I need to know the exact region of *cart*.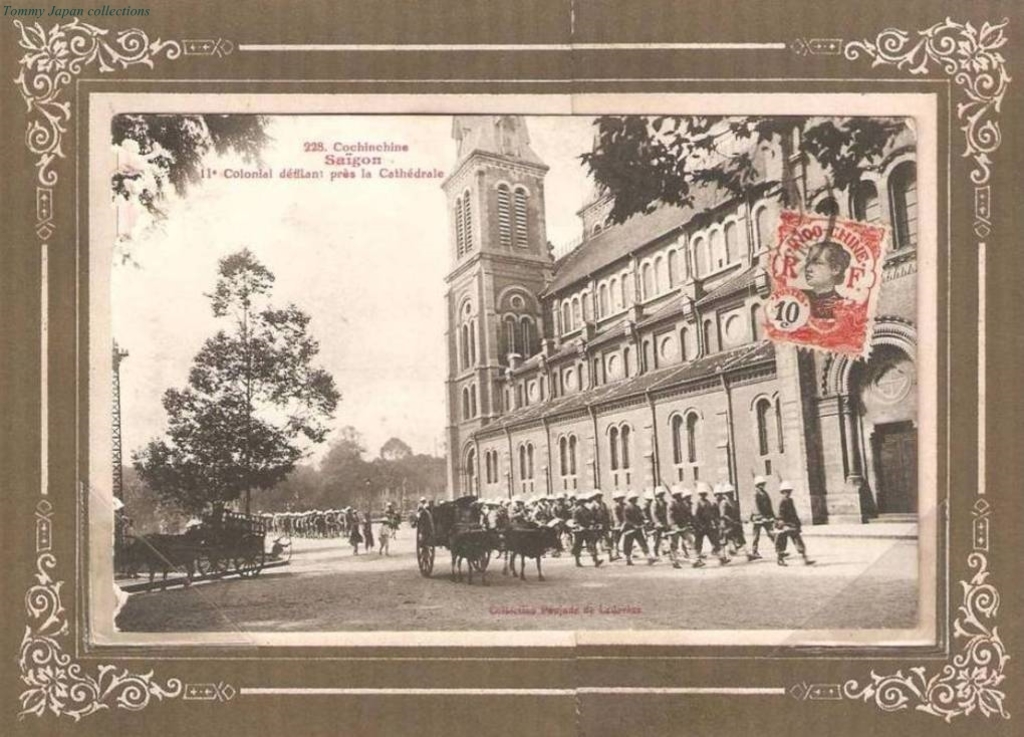
Region: {"left": 413, "top": 492, "right": 534, "bottom": 578}.
